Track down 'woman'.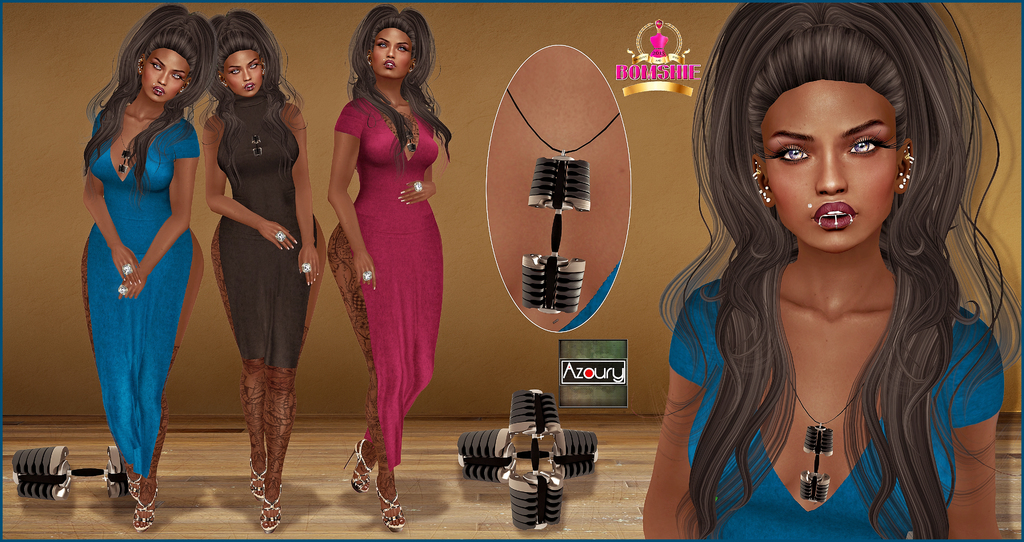
Tracked to 325,7,450,532.
